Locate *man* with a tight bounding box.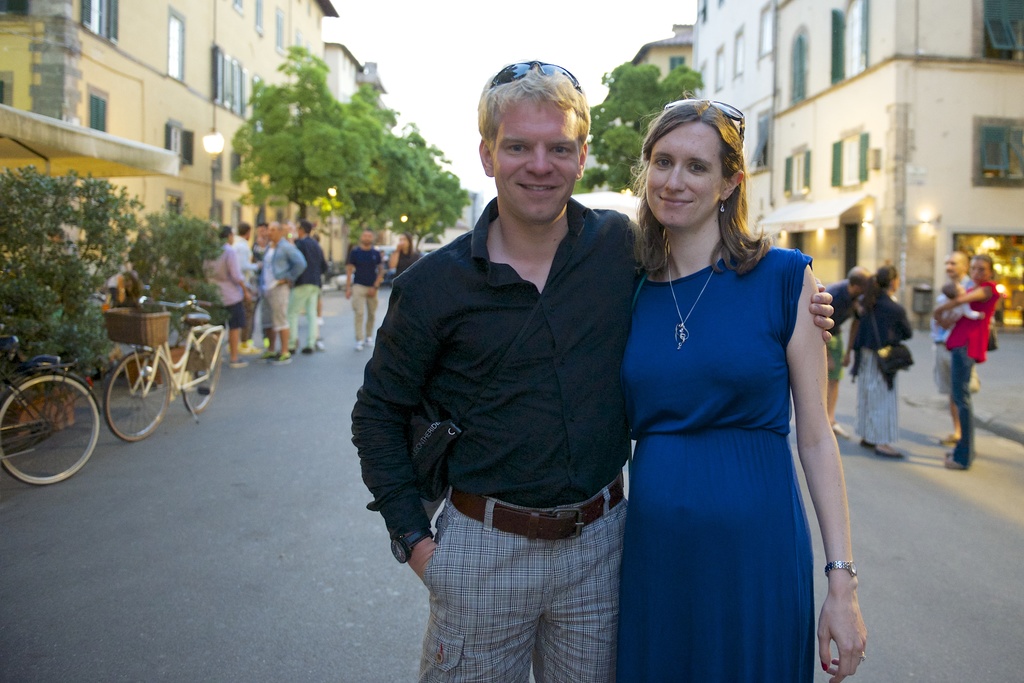
crop(289, 218, 330, 357).
